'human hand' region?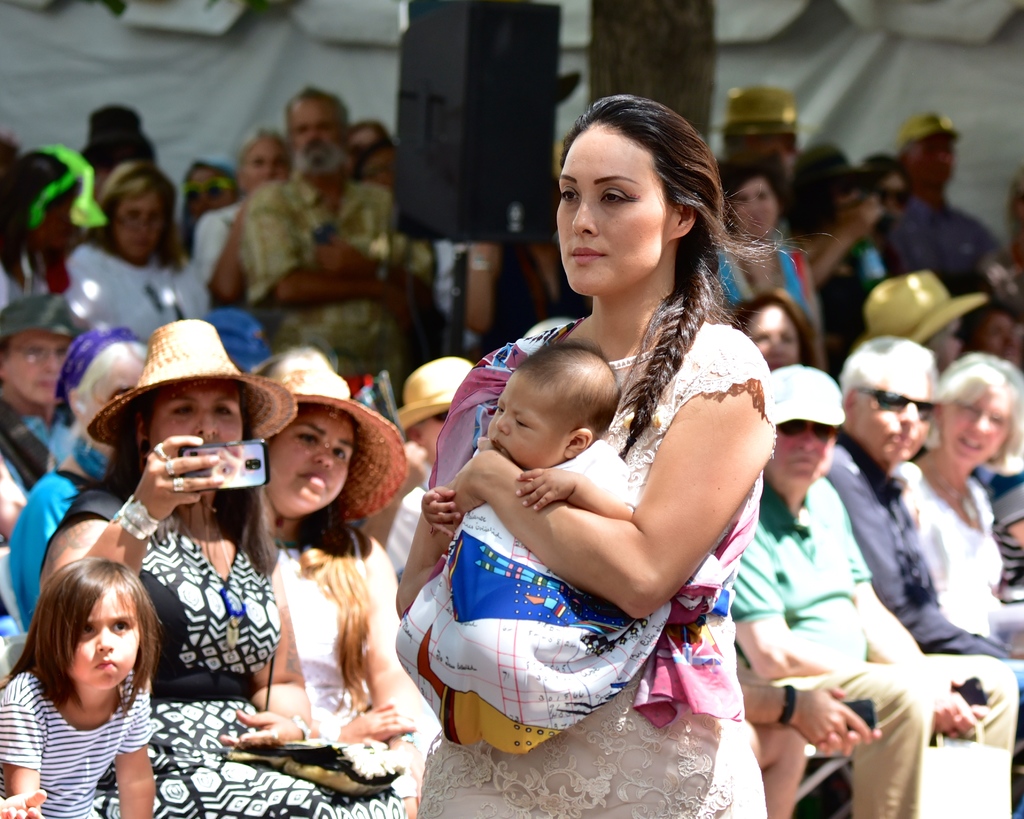
(left=420, top=484, right=461, bottom=539)
